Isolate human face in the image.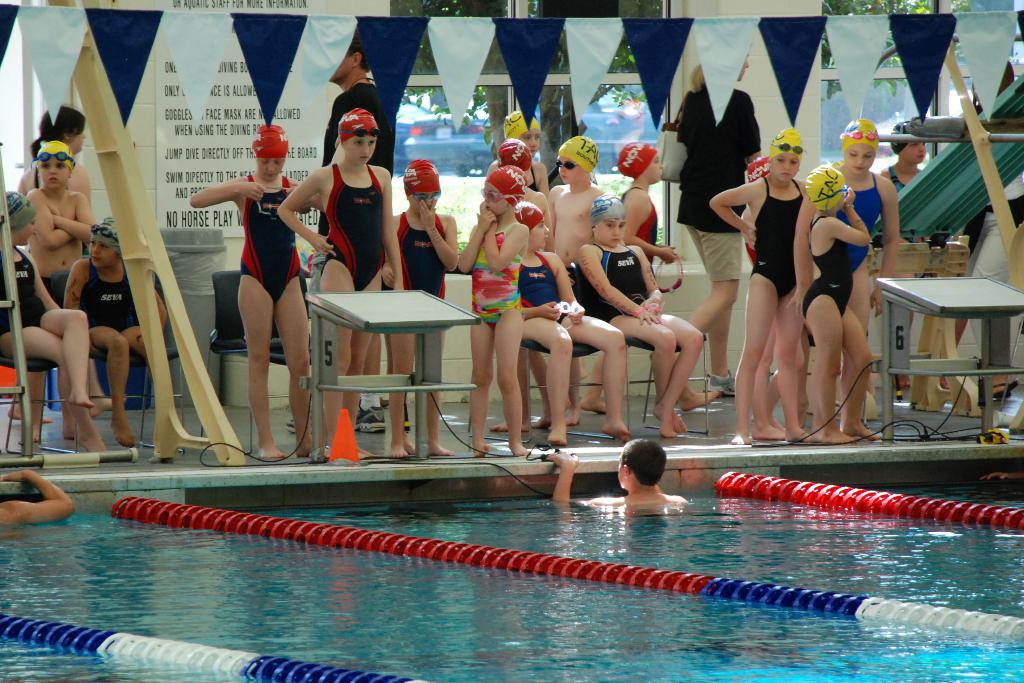
Isolated region: bbox(840, 143, 874, 176).
